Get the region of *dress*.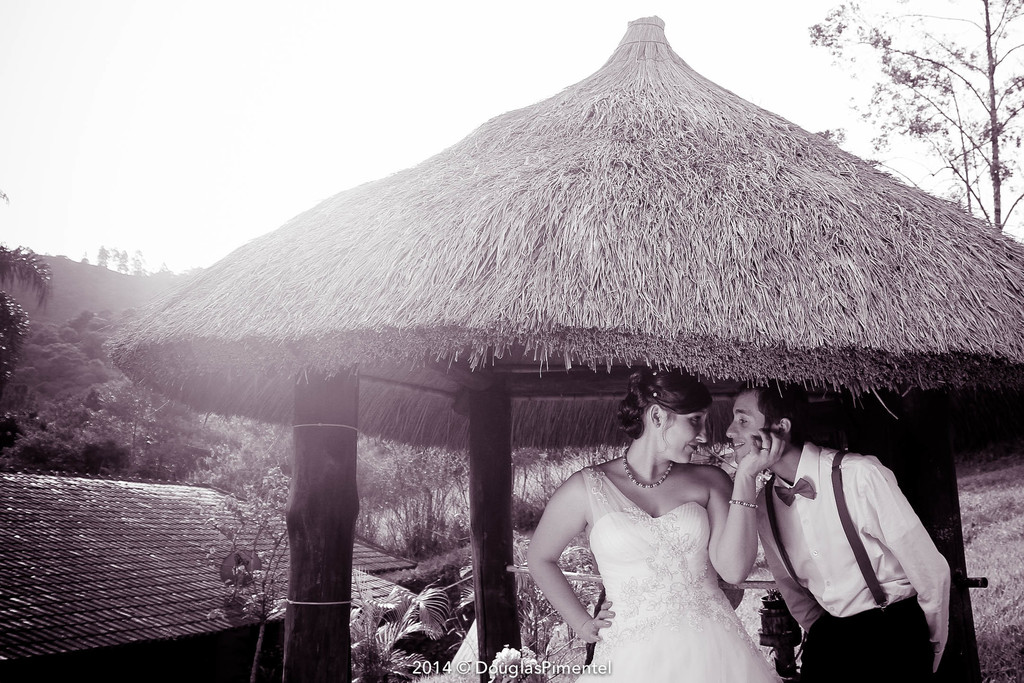
566:456:804:682.
